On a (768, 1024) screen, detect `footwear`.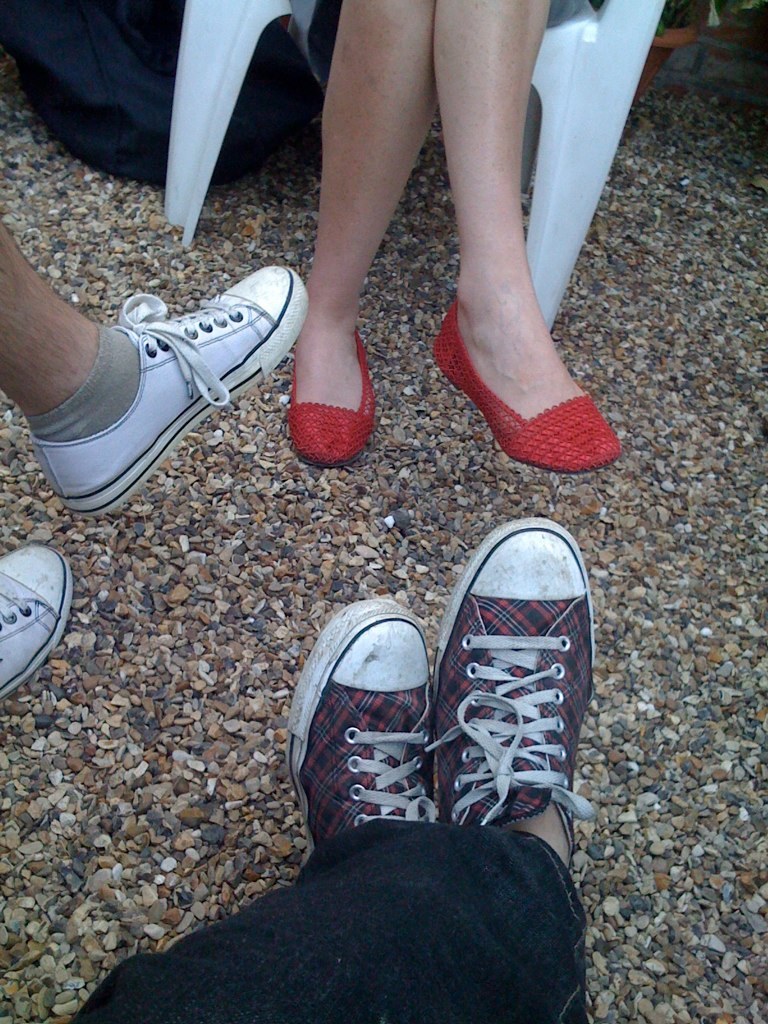
x1=285 y1=592 x2=444 y2=858.
